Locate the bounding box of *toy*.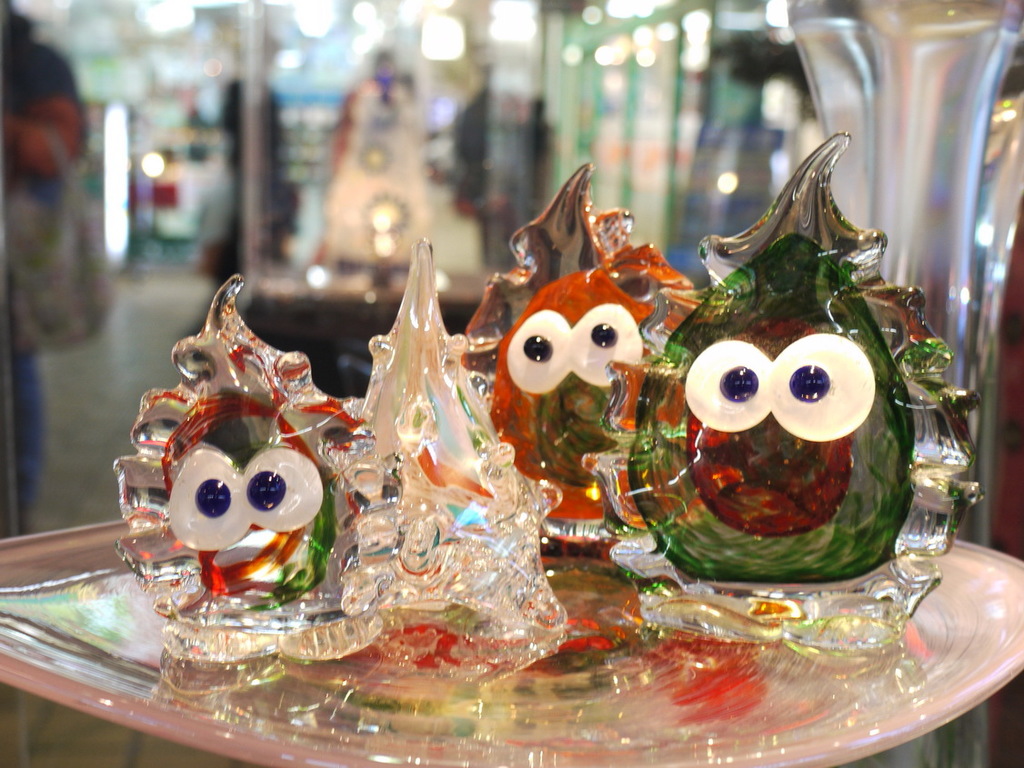
Bounding box: bbox=[462, 161, 697, 543].
